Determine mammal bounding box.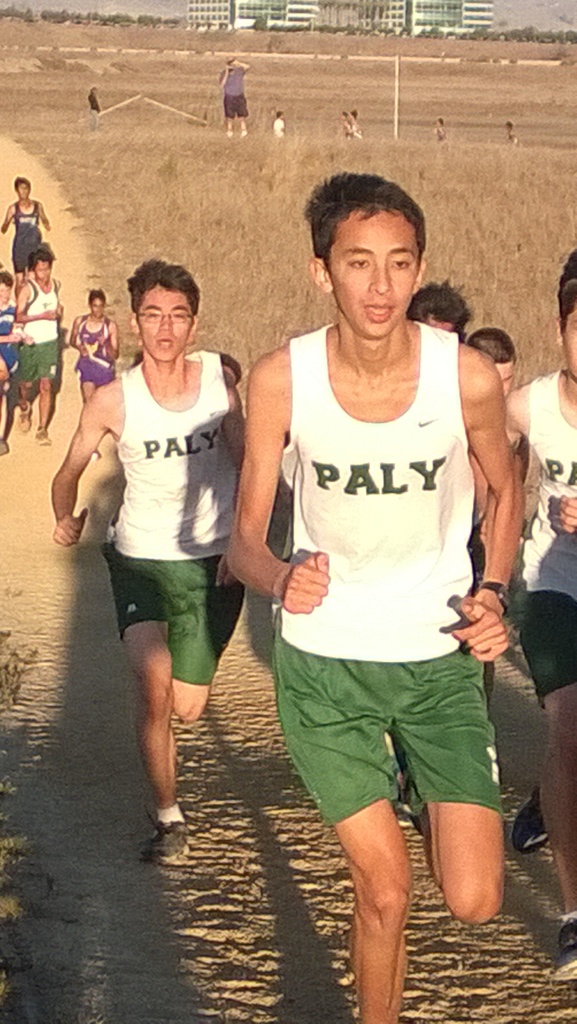
Determined: {"left": 340, "top": 113, "right": 347, "bottom": 134}.
